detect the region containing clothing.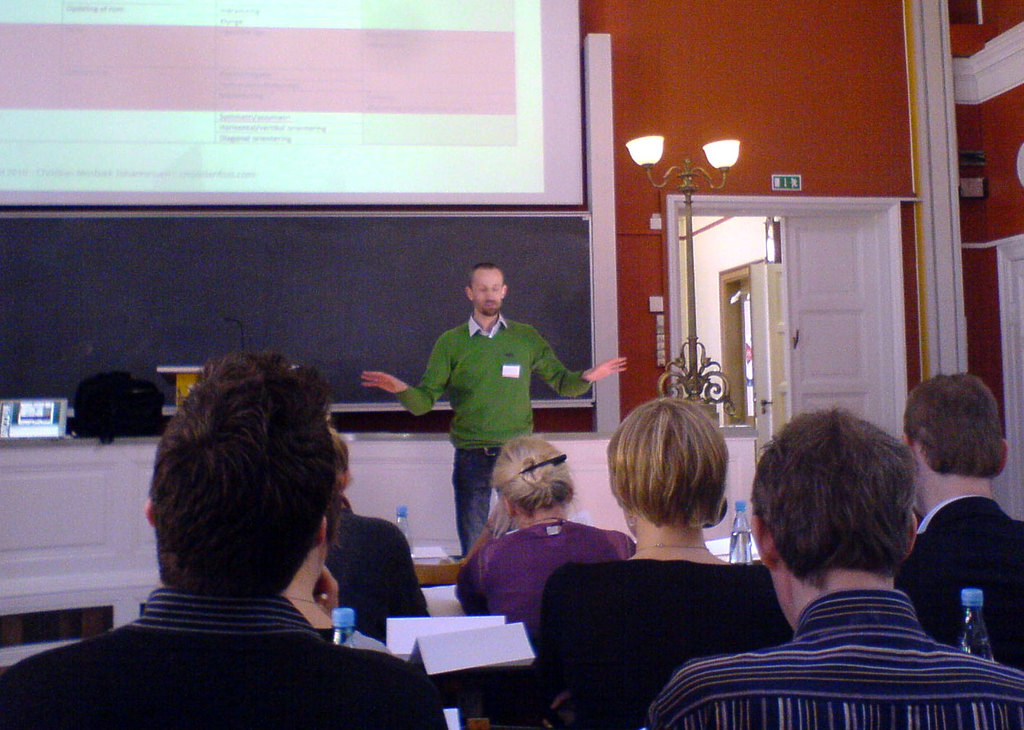
<region>530, 554, 799, 729</region>.
